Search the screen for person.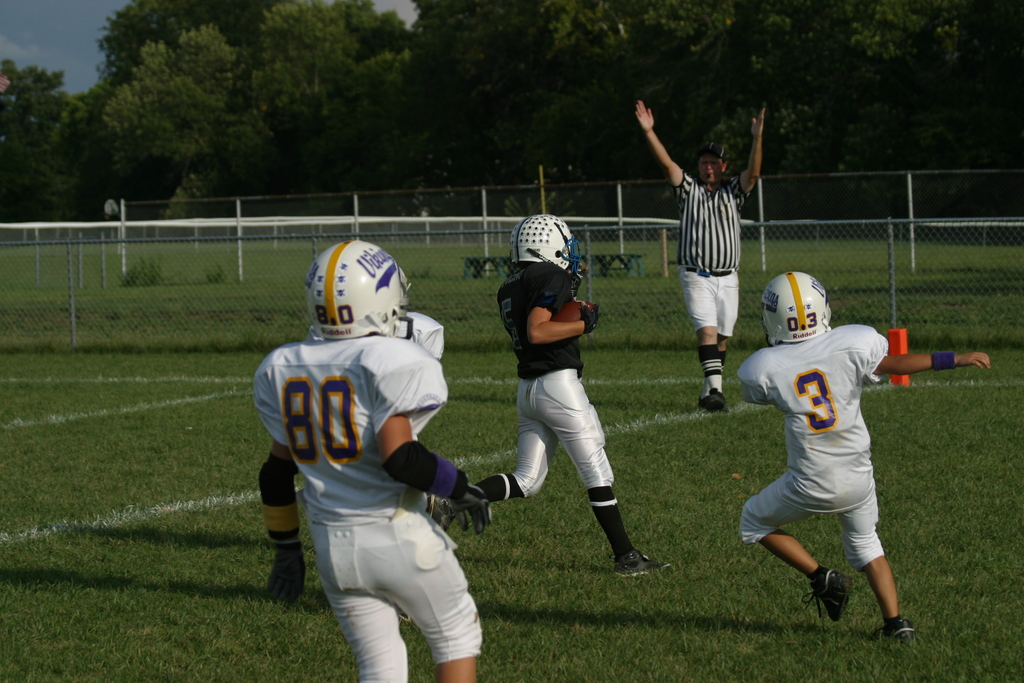
Found at (left=255, top=238, right=492, bottom=681).
